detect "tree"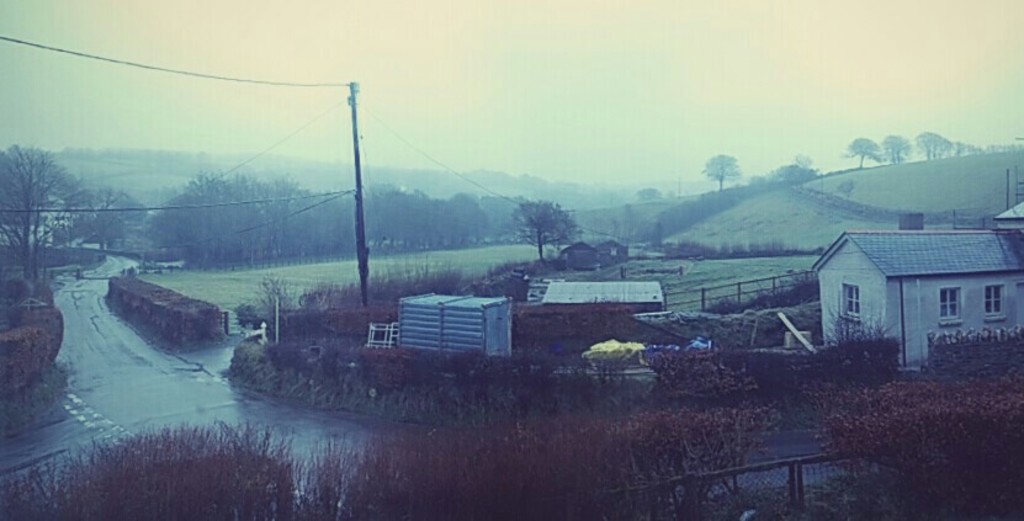
[left=844, top=129, right=885, bottom=169]
